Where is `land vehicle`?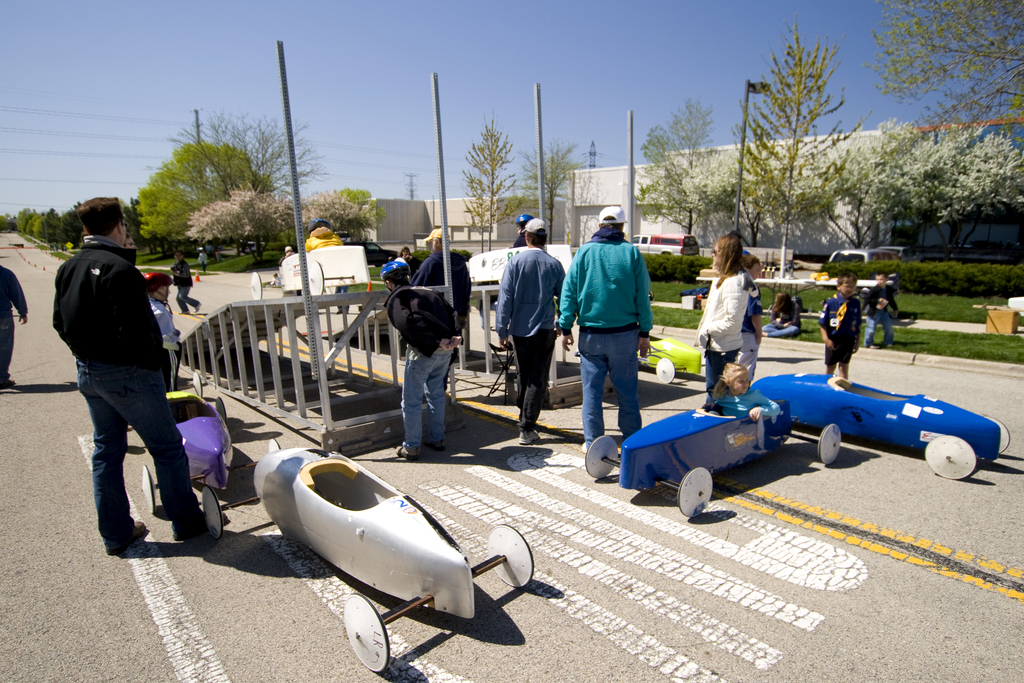
bbox=[348, 240, 396, 269].
